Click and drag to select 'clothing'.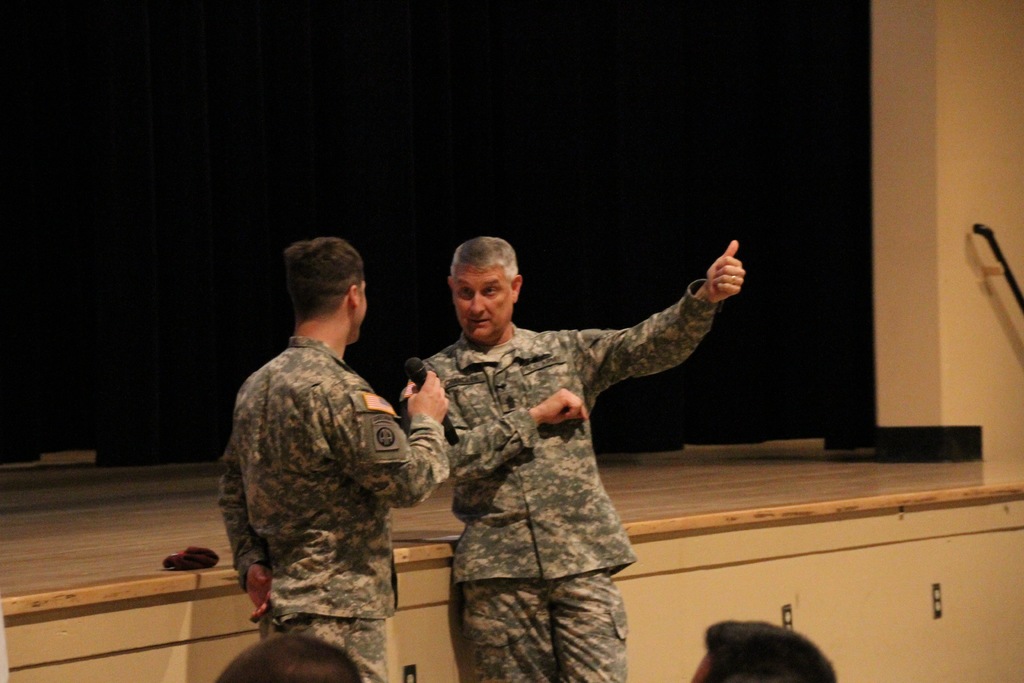
Selection: <bbox>207, 288, 444, 665</bbox>.
